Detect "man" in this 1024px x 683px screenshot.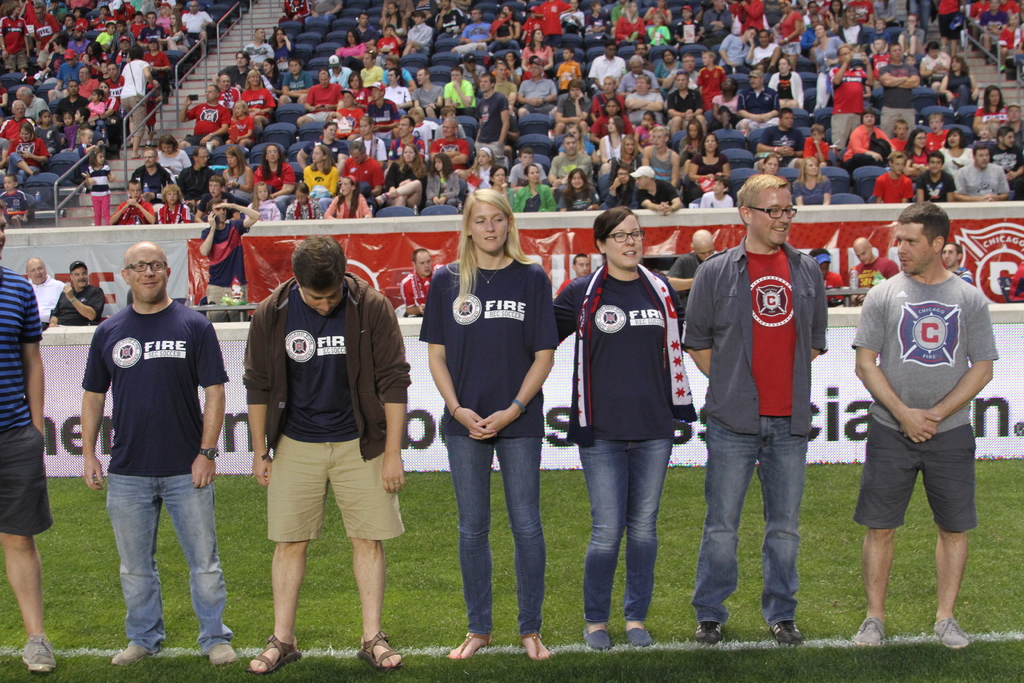
Detection: 173/146/218/211.
